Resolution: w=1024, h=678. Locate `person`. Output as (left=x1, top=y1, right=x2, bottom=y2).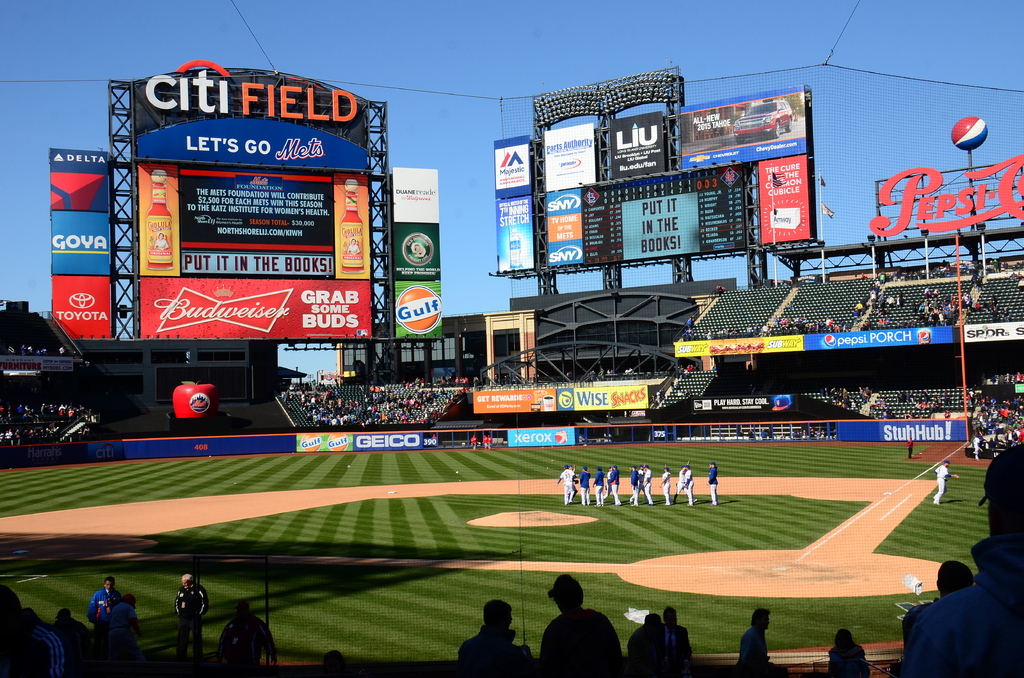
(left=0, top=583, right=67, bottom=677).
